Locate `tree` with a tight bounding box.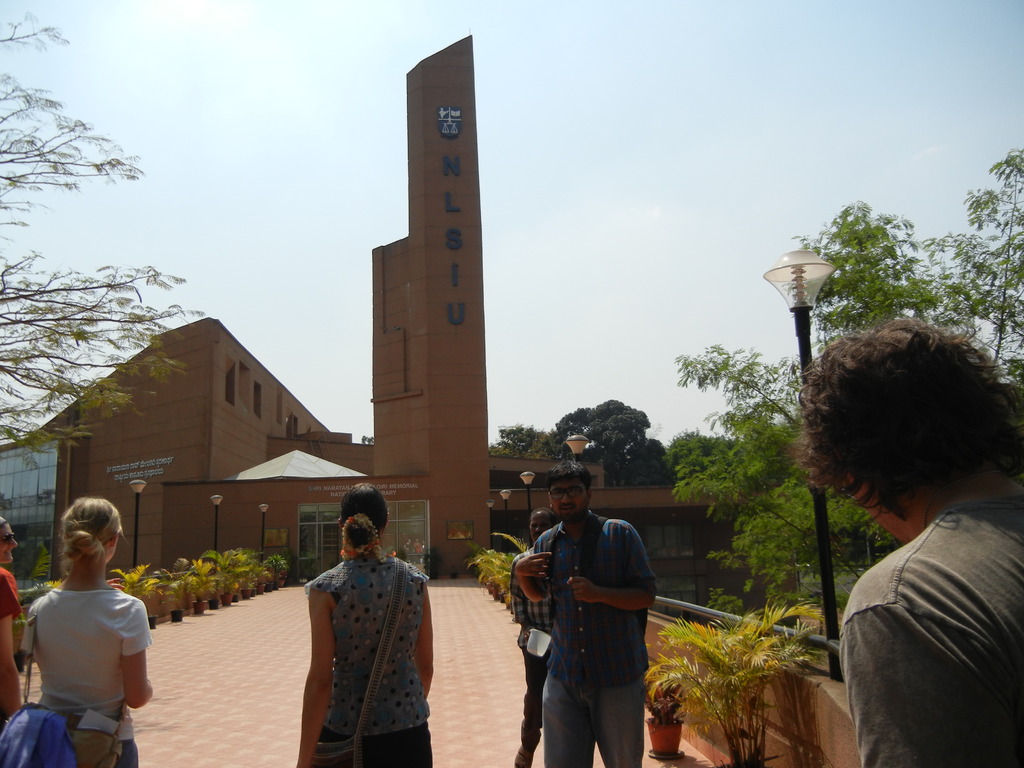
[left=494, top=423, right=552, bottom=460].
